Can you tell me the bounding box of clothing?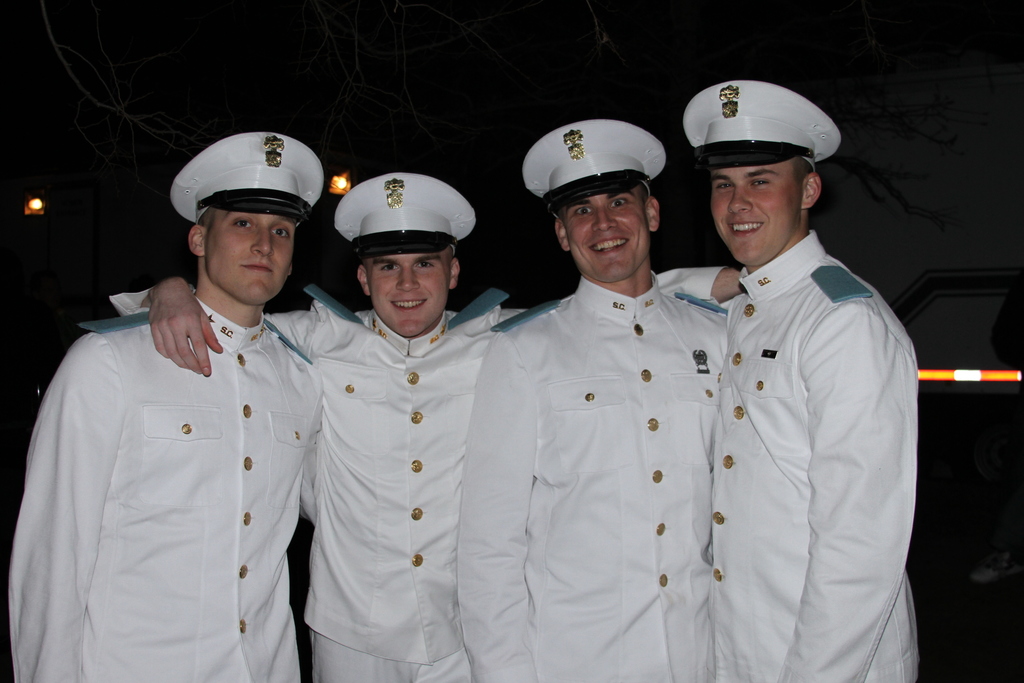
l=110, t=265, r=731, b=682.
